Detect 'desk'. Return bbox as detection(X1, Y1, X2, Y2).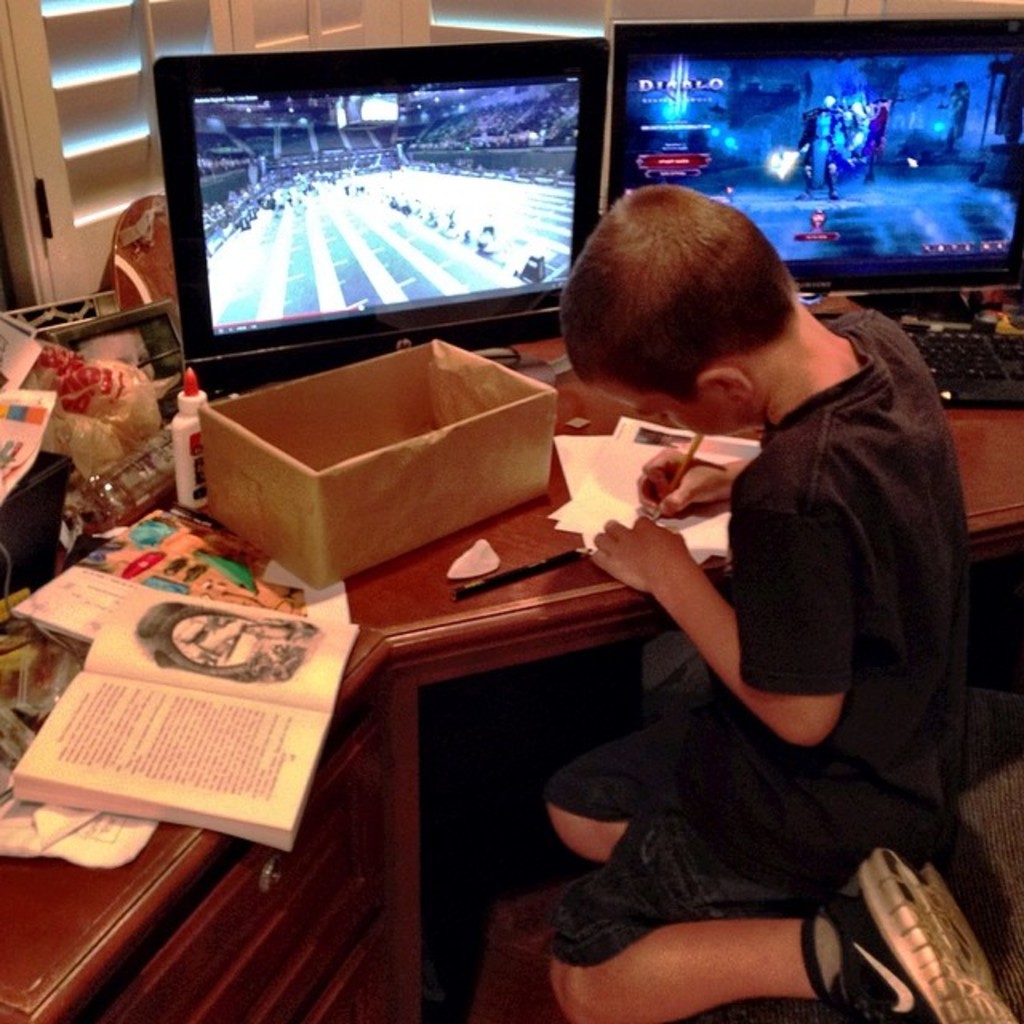
detection(0, 221, 1022, 1022).
